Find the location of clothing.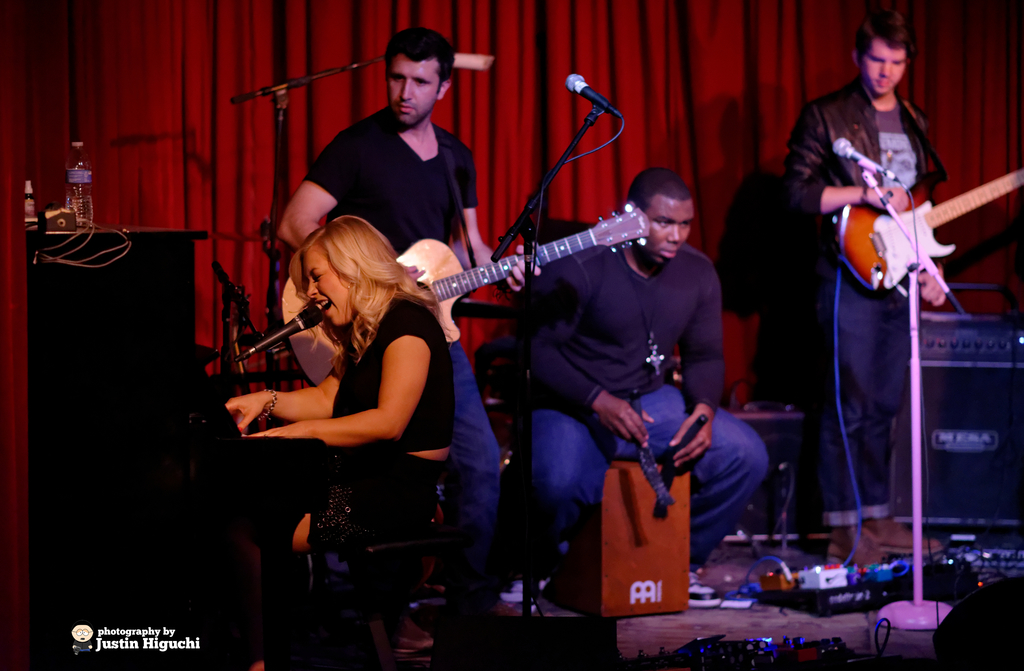
Location: <bbox>785, 75, 946, 522</bbox>.
